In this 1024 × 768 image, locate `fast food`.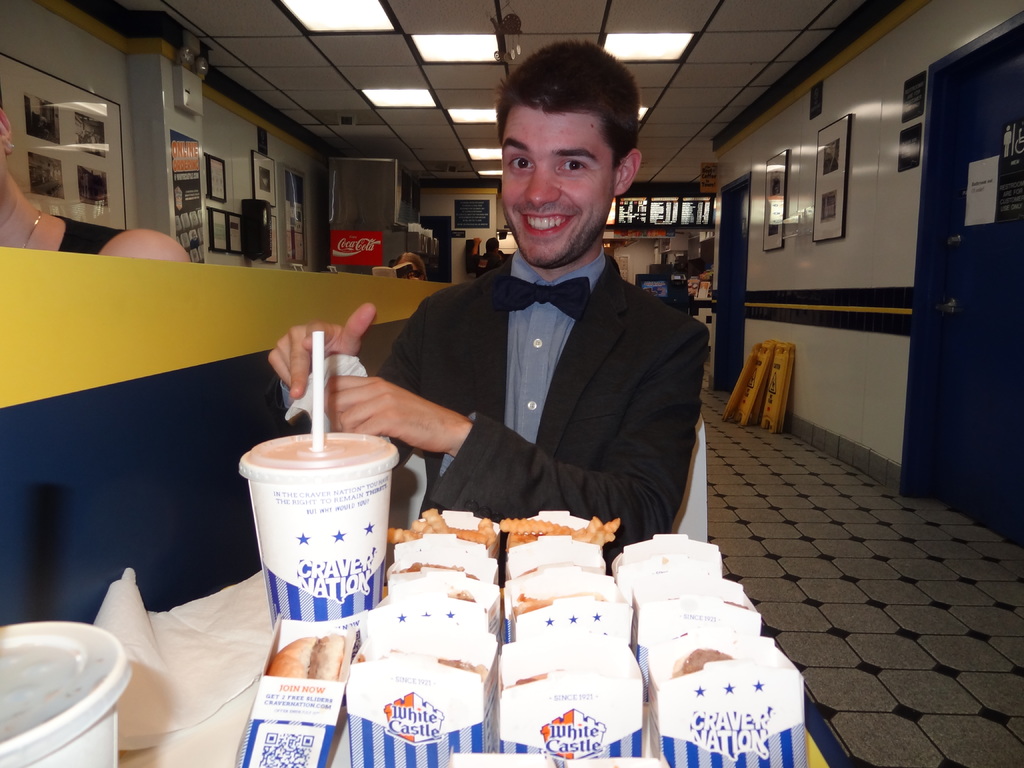
Bounding box: 388,563,482,581.
